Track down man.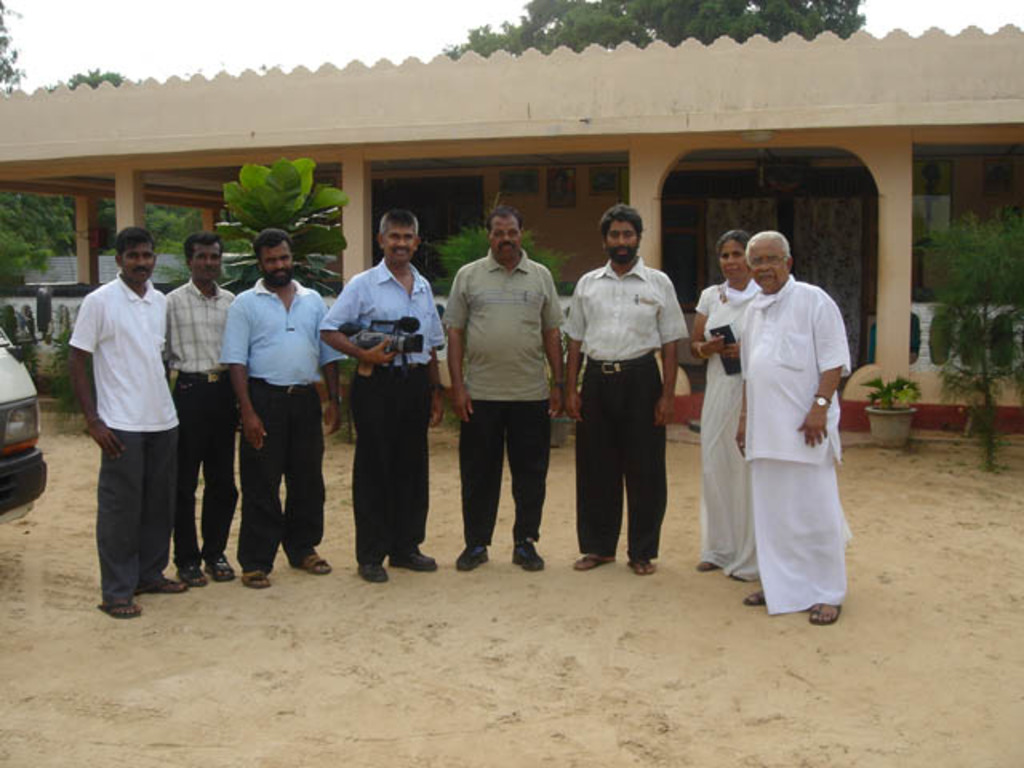
Tracked to Rect(72, 219, 202, 621).
